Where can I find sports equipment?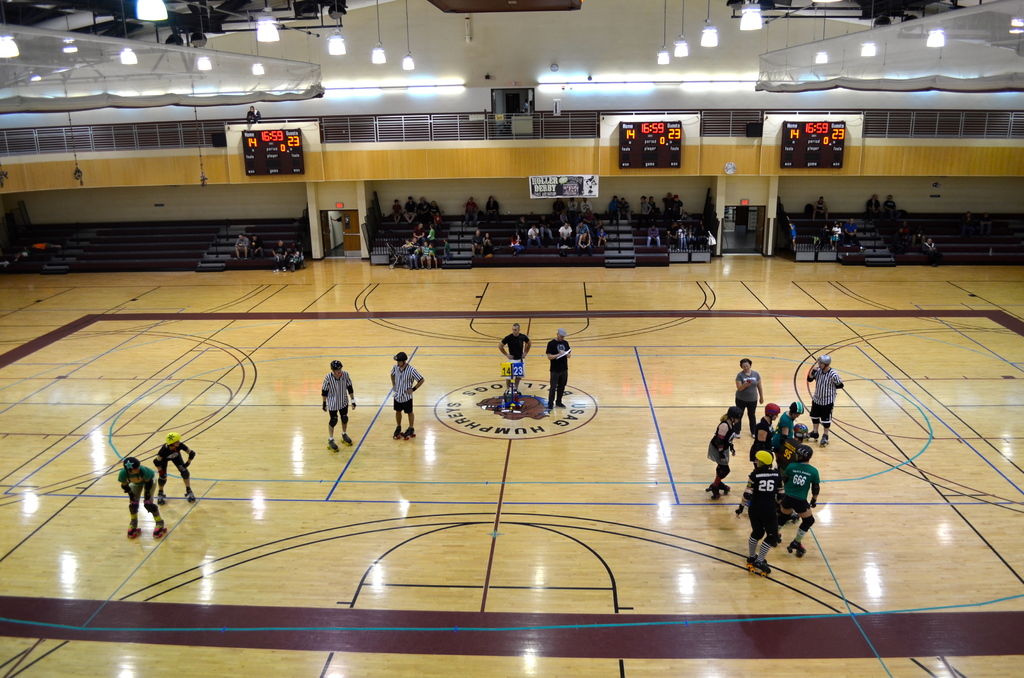
You can find it at box(789, 539, 806, 555).
